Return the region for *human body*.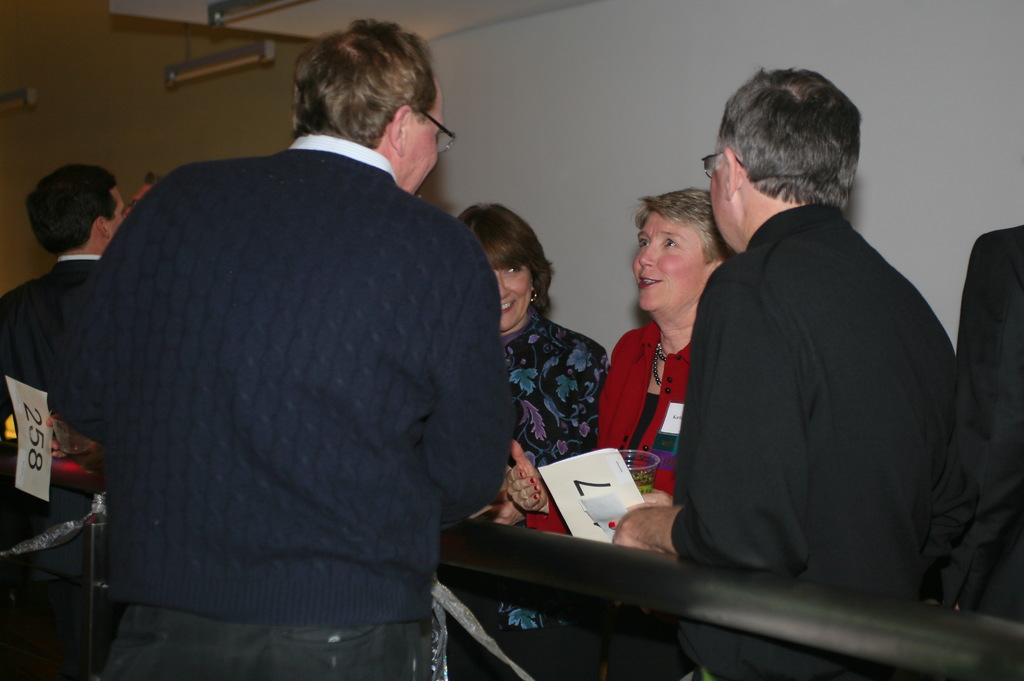
{"x1": 46, "y1": 18, "x2": 517, "y2": 680}.
